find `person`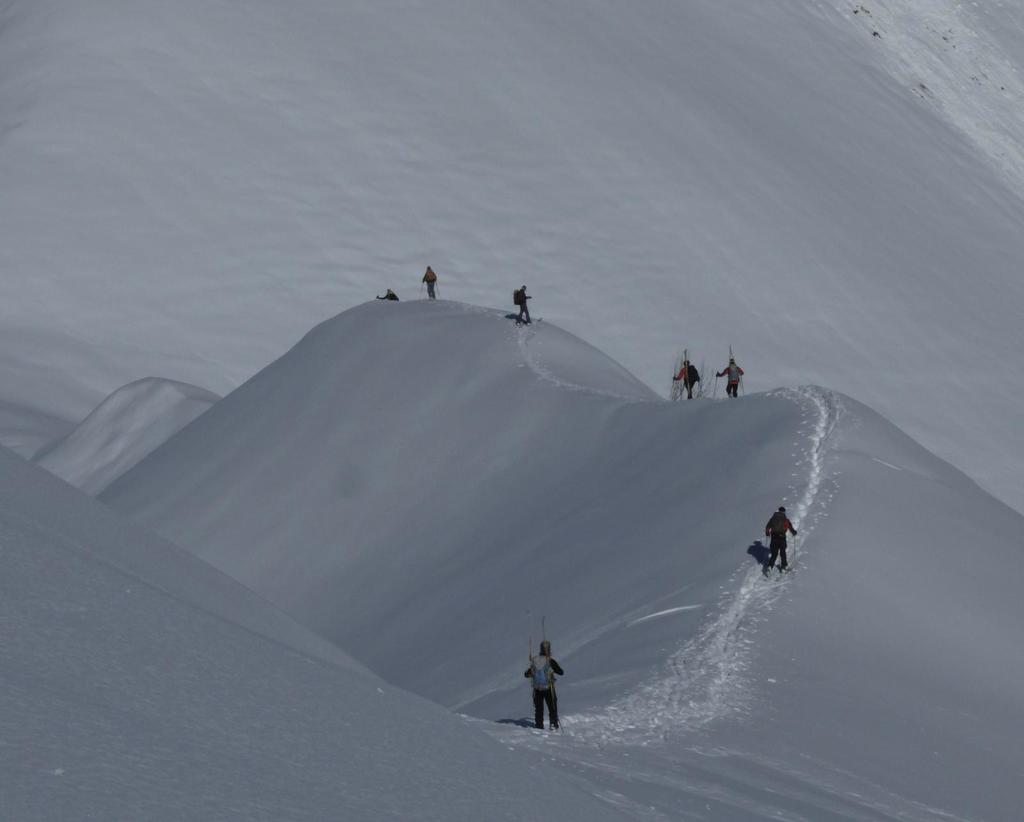
box=[510, 285, 534, 324]
